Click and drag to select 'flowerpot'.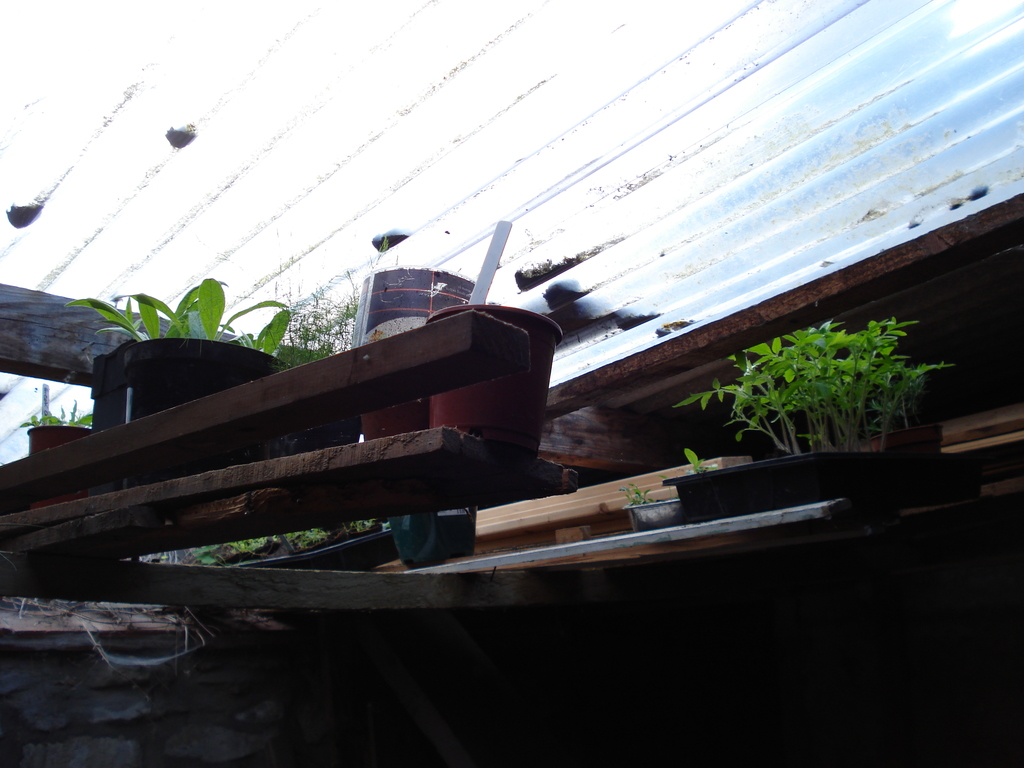
Selection: [left=664, top=449, right=982, bottom=515].
